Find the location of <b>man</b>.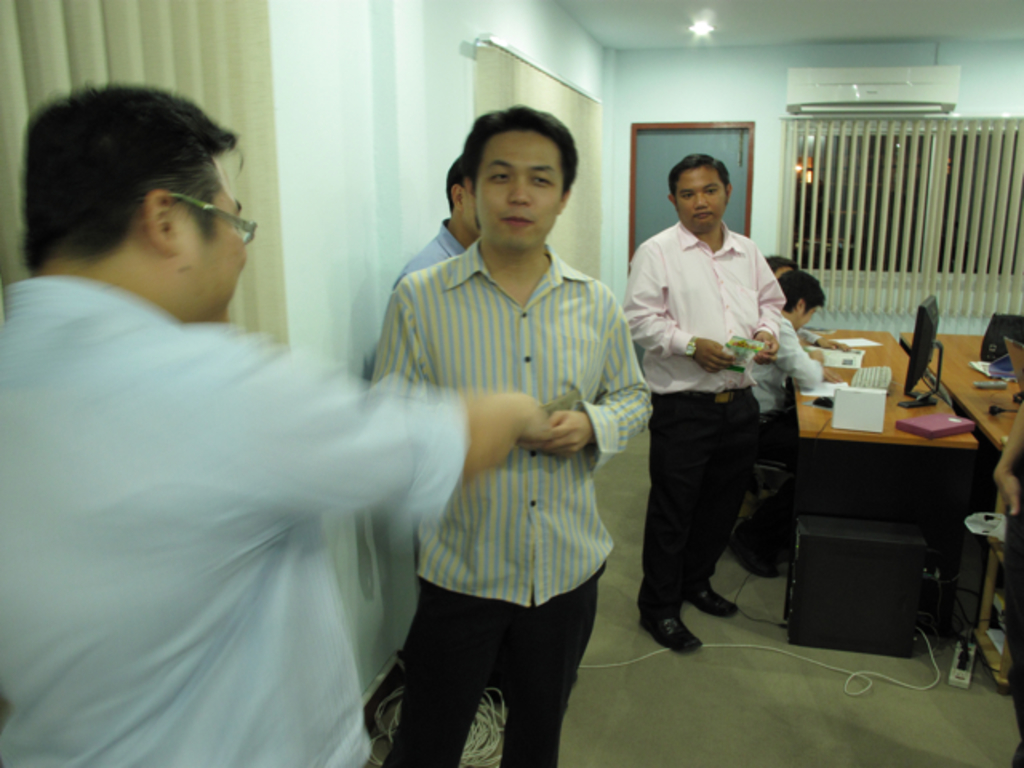
Location: Rect(371, 142, 651, 723).
